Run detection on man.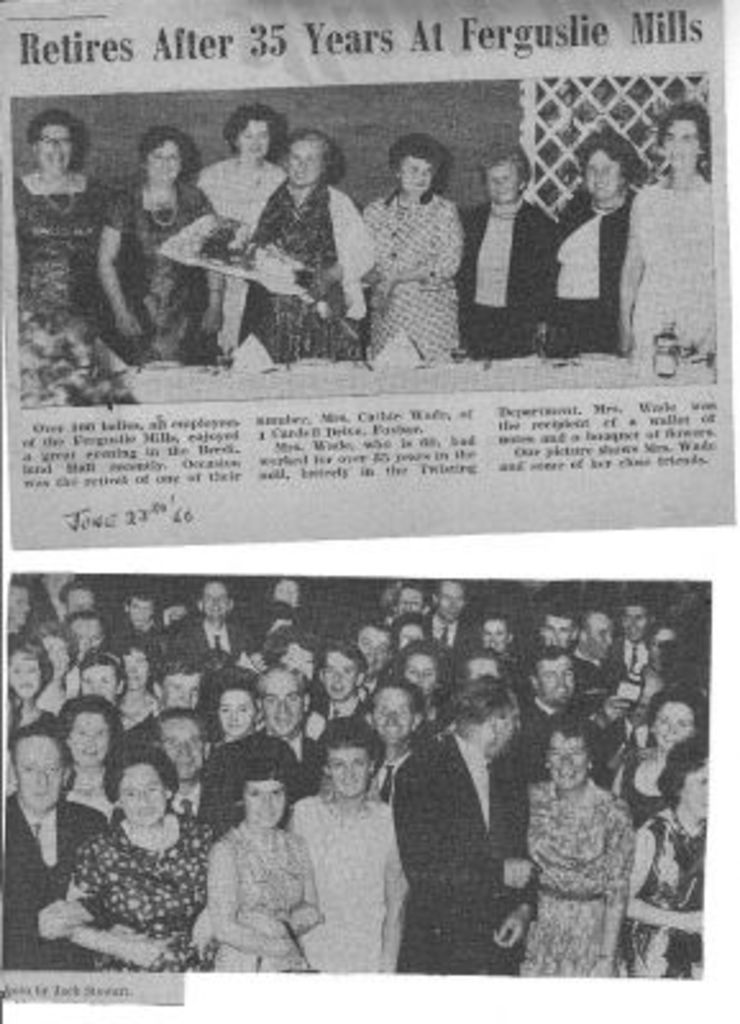
Result: x1=0 y1=724 x2=108 y2=965.
